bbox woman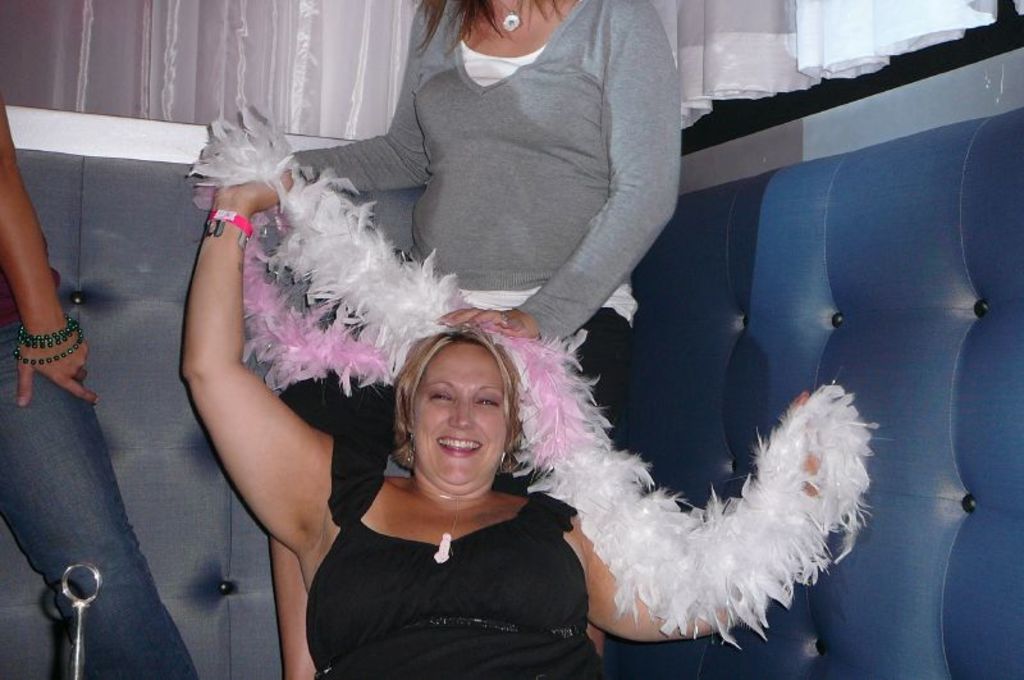
Rect(260, 0, 681, 679)
